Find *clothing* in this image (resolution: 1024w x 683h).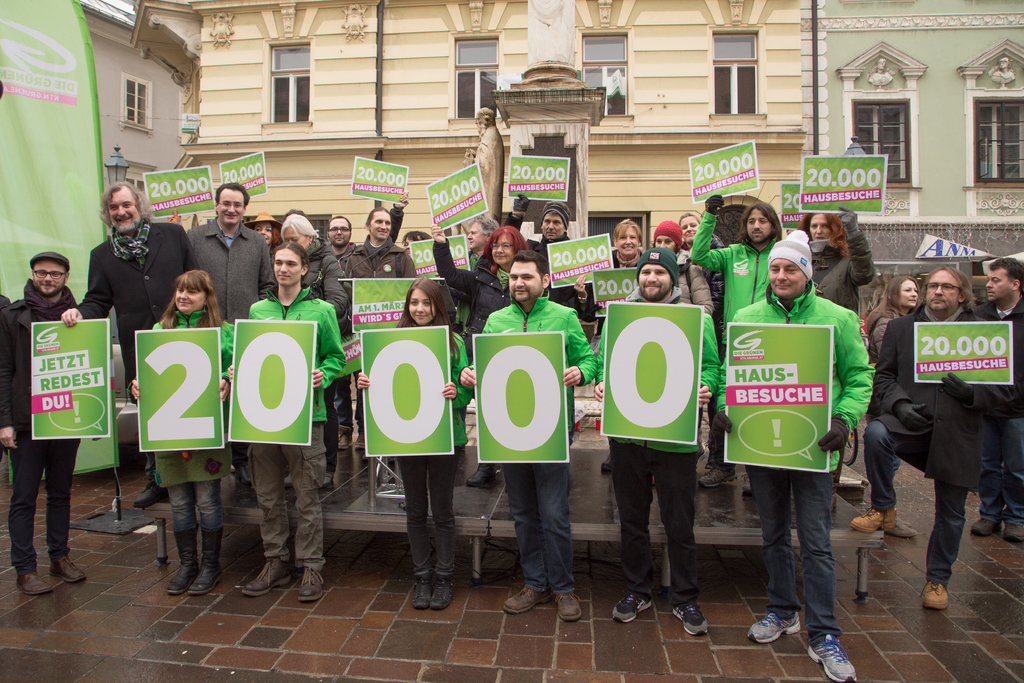
[x1=971, y1=290, x2=1023, y2=521].
